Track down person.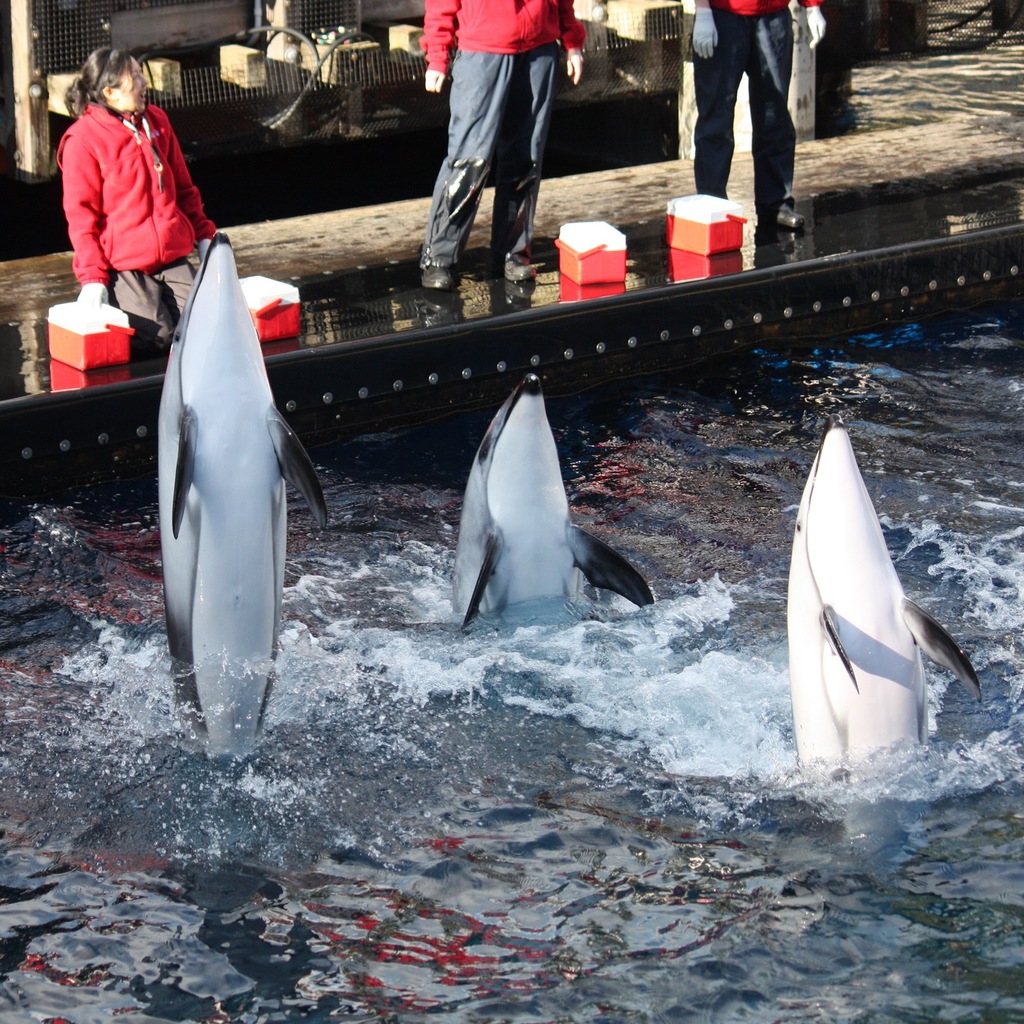
Tracked to region(691, 0, 820, 237).
